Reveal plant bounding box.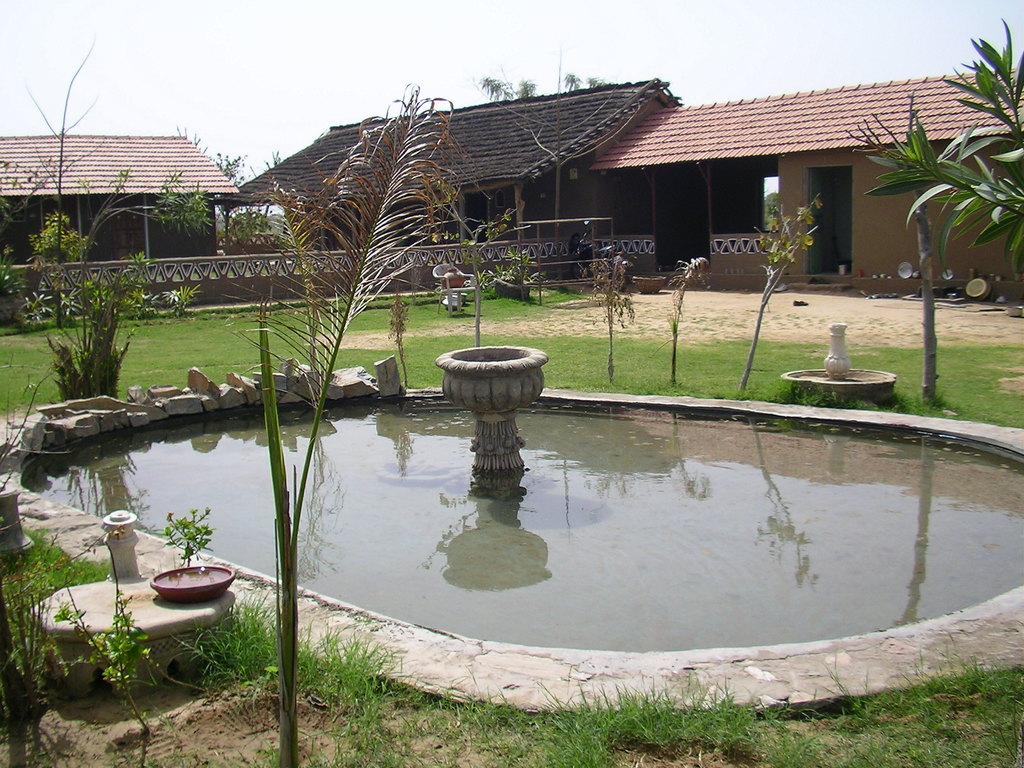
Revealed: (x1=412, y1=193, x2=508, y2=286).
